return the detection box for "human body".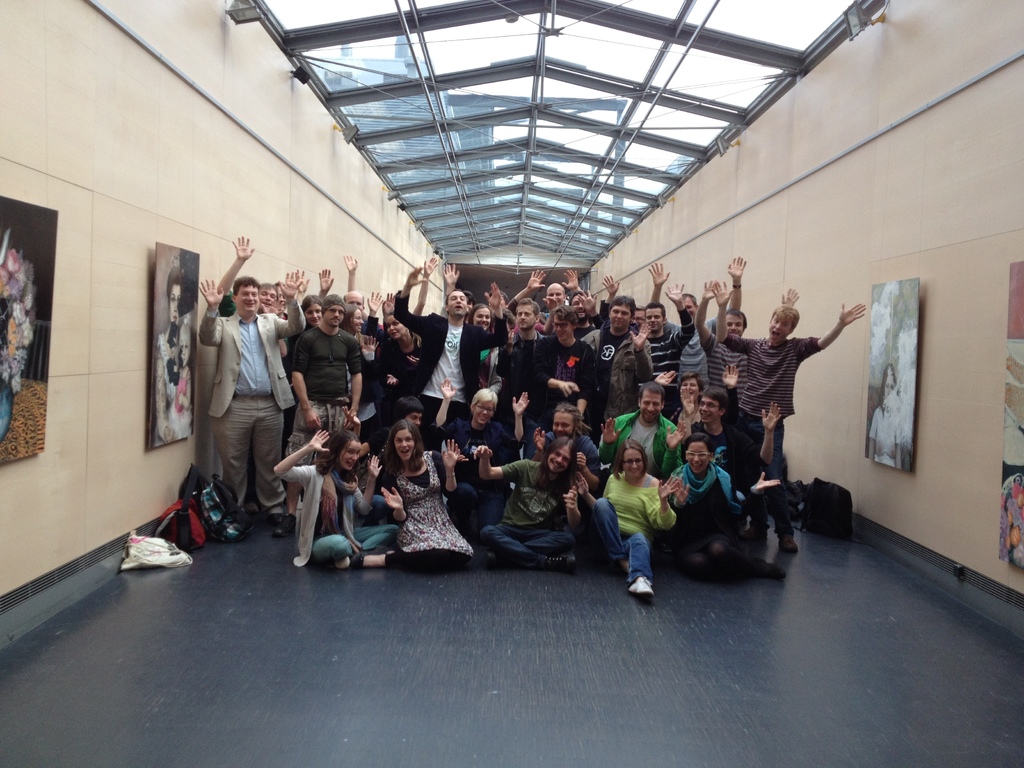
locate(371, 322, 419, 425).
